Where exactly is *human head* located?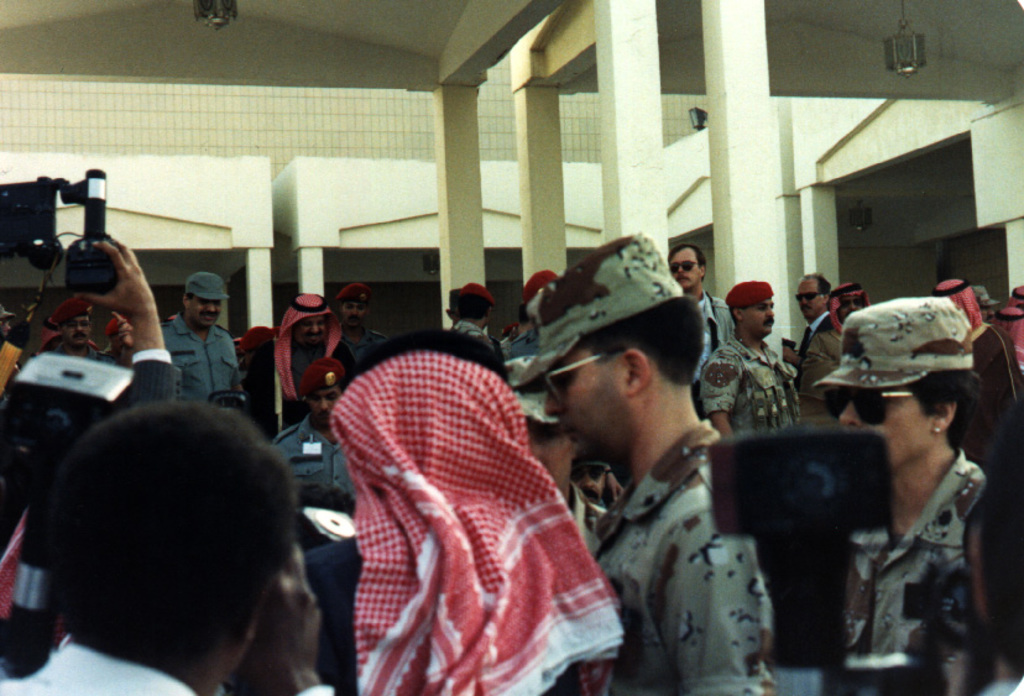
Its bounding box is box=[303, 363, 349, 427].
